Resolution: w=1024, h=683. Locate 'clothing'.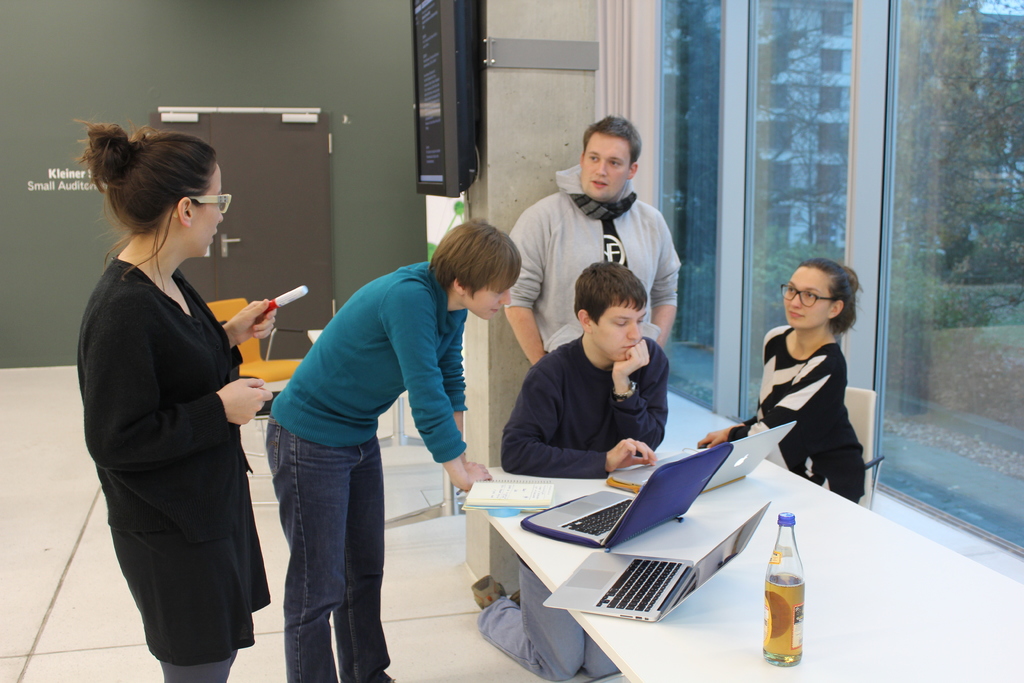
[729,320,863,508].
